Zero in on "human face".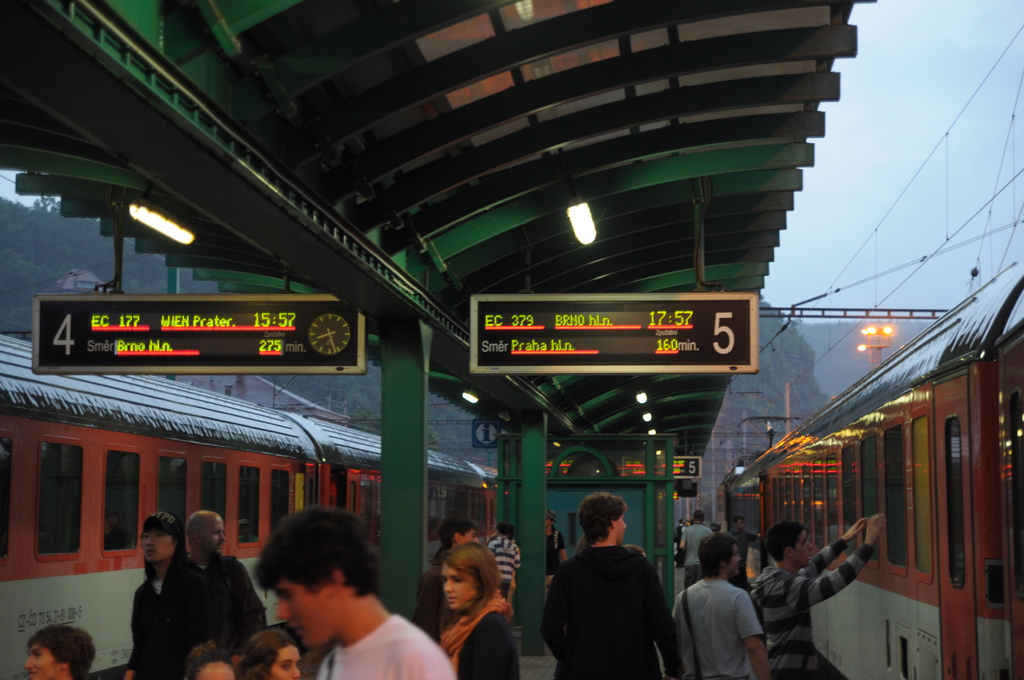
Zeroed in: [x1=26, y1=644, x2=58, y2=679].
